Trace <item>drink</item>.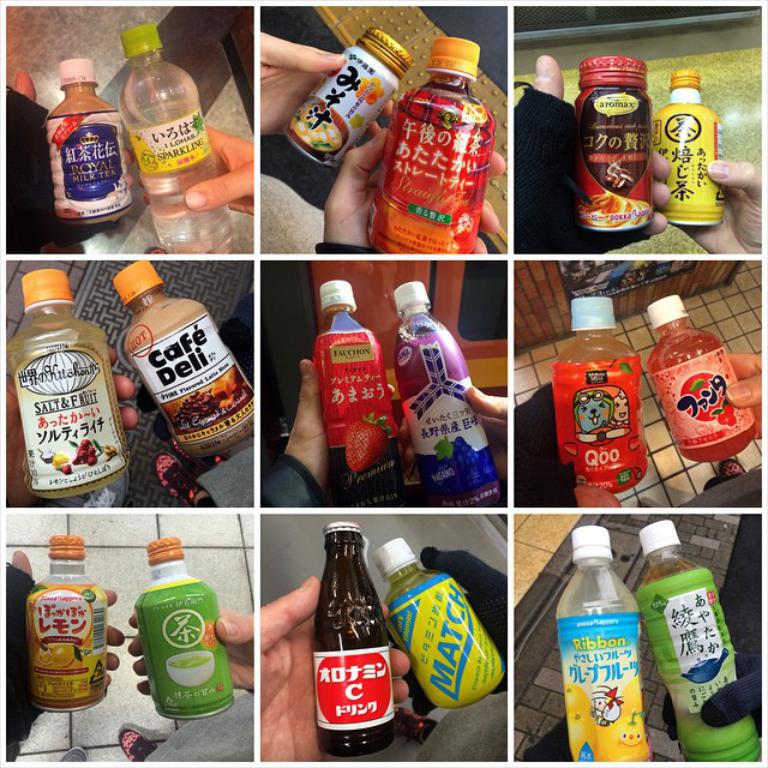
Traced to 119:22:236:253.
